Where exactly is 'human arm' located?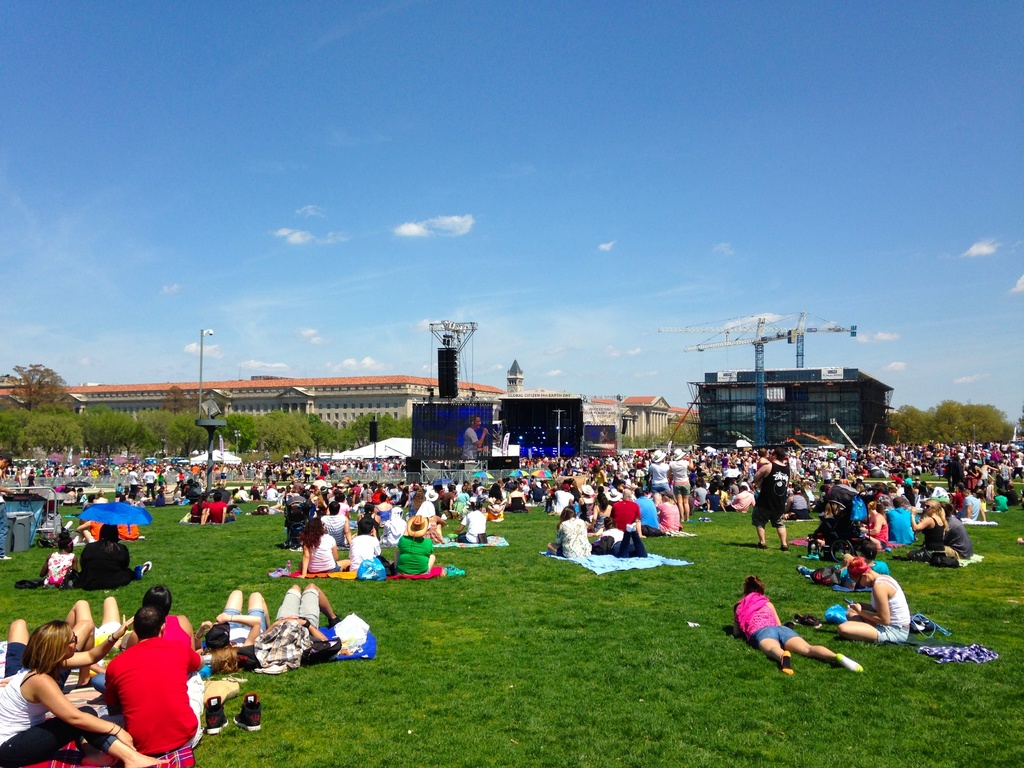
Its bounding box is 449:493:454:509.
